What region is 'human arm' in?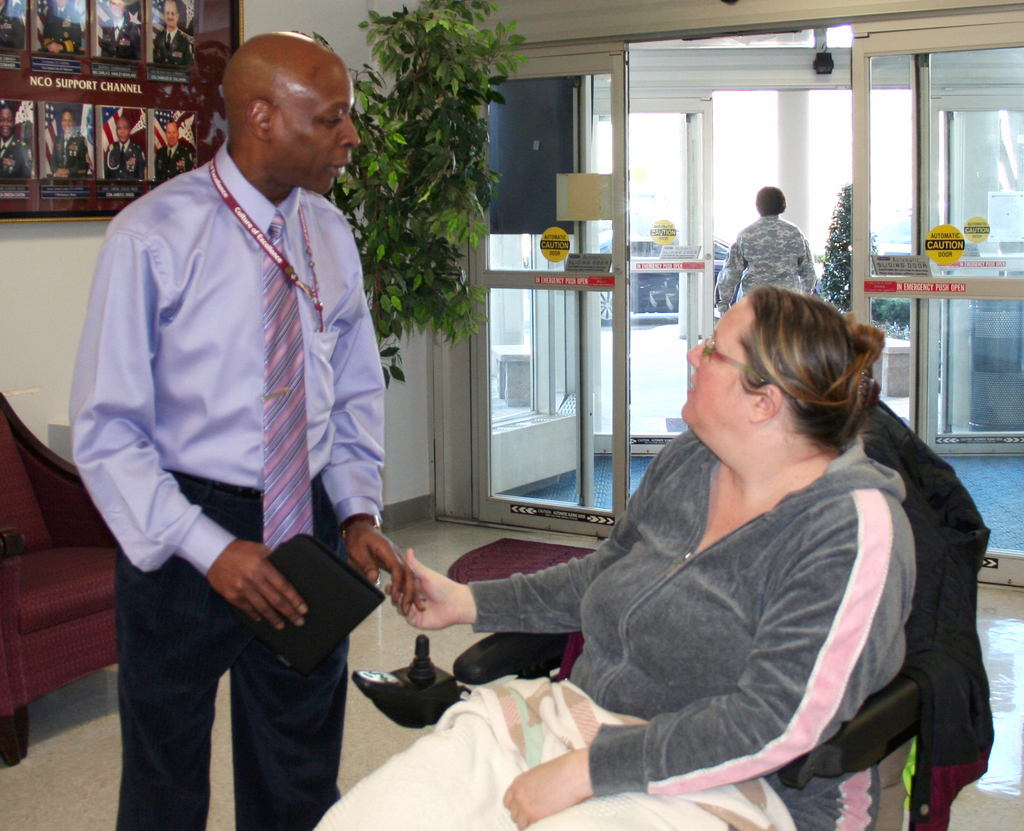
locate(376, 531, 616, 638).
